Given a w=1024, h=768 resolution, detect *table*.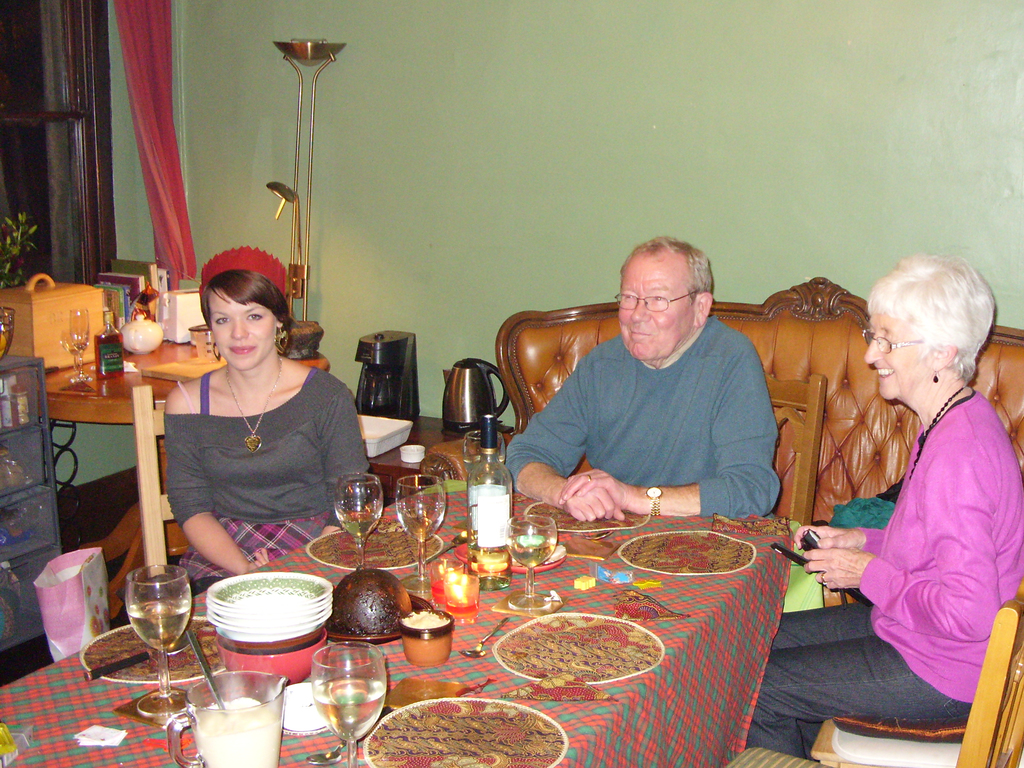
<bbox>44, 327, 331, 619</bbox>.
